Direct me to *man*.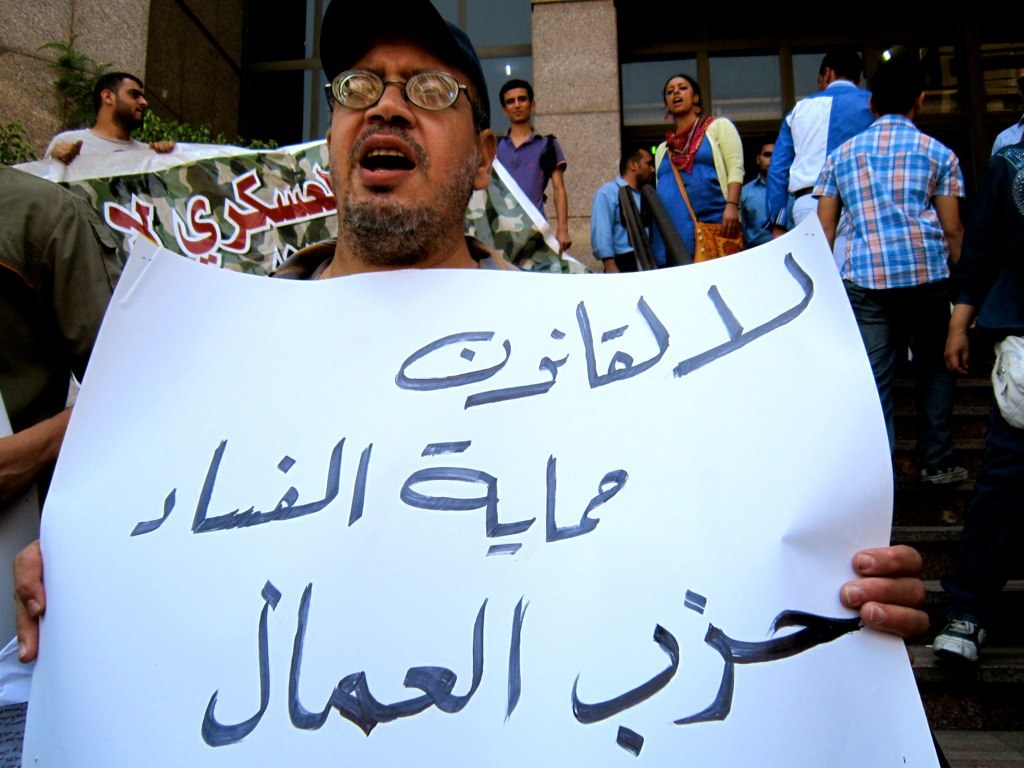
Direction: {"left": 0, "top": 161, "right": 123, "bottom": 767}.
